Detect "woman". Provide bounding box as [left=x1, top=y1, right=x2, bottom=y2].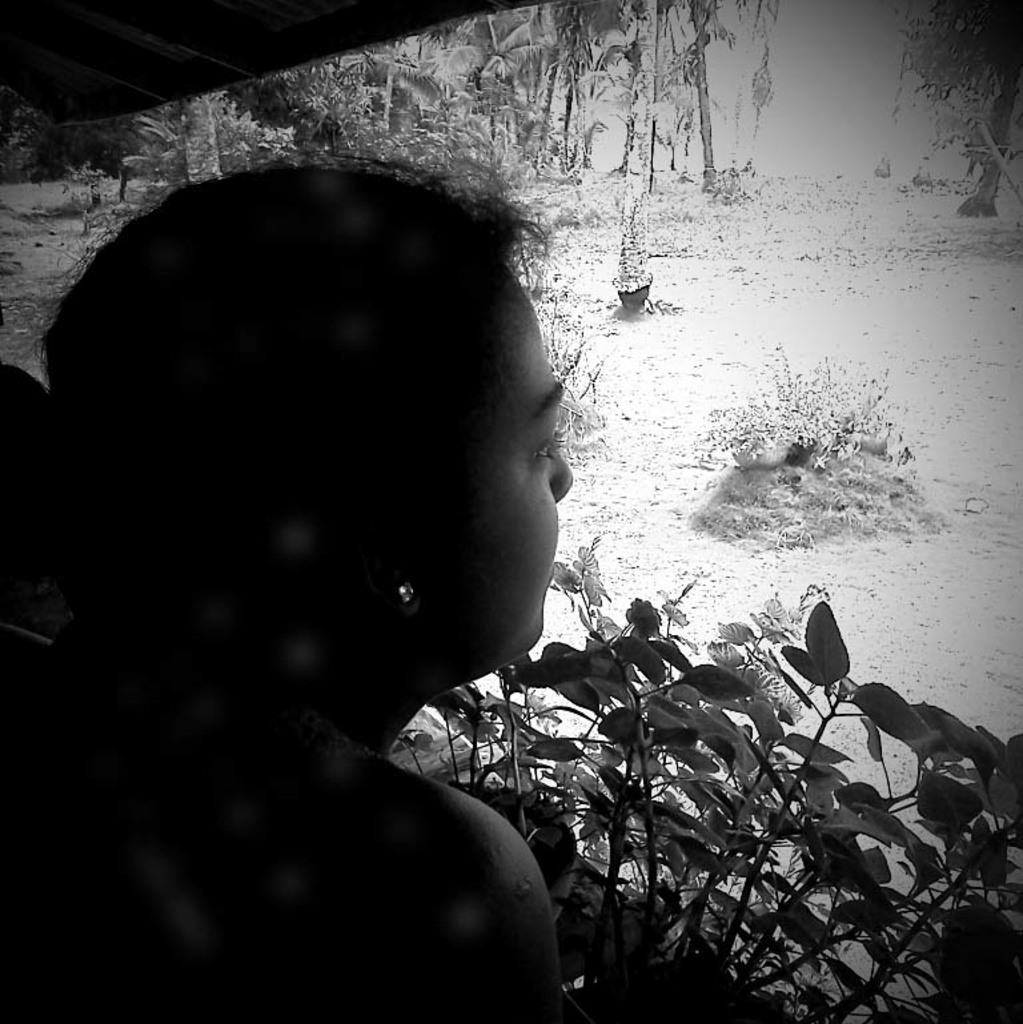
[left=0, top=128, right=749, bottom=1023].
